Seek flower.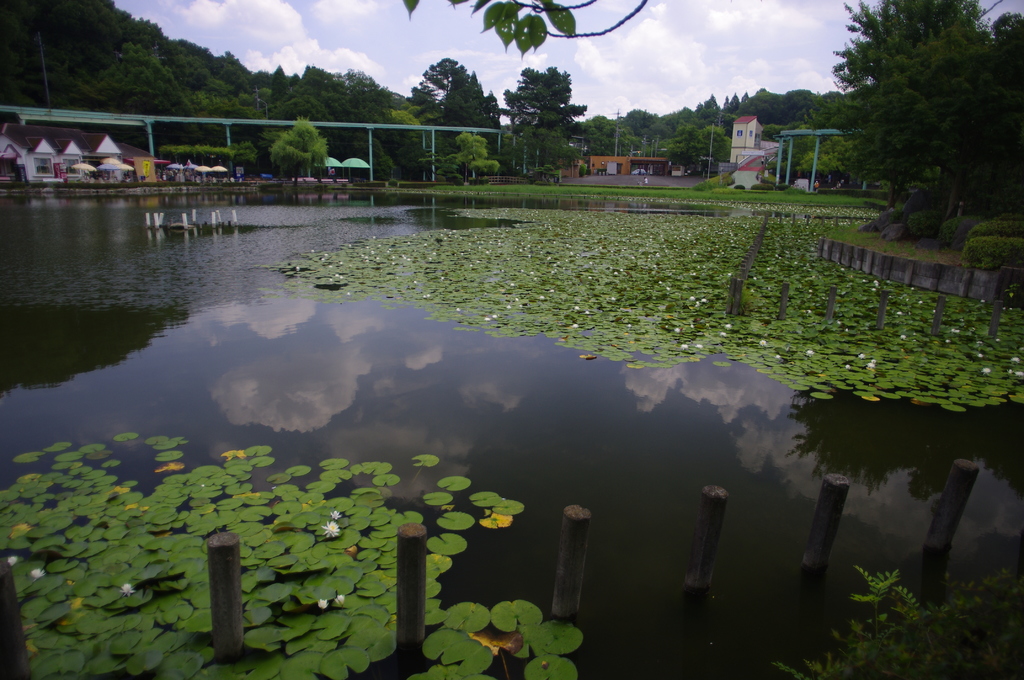
[x1=979, y1=350, x2=985, y2=359].
